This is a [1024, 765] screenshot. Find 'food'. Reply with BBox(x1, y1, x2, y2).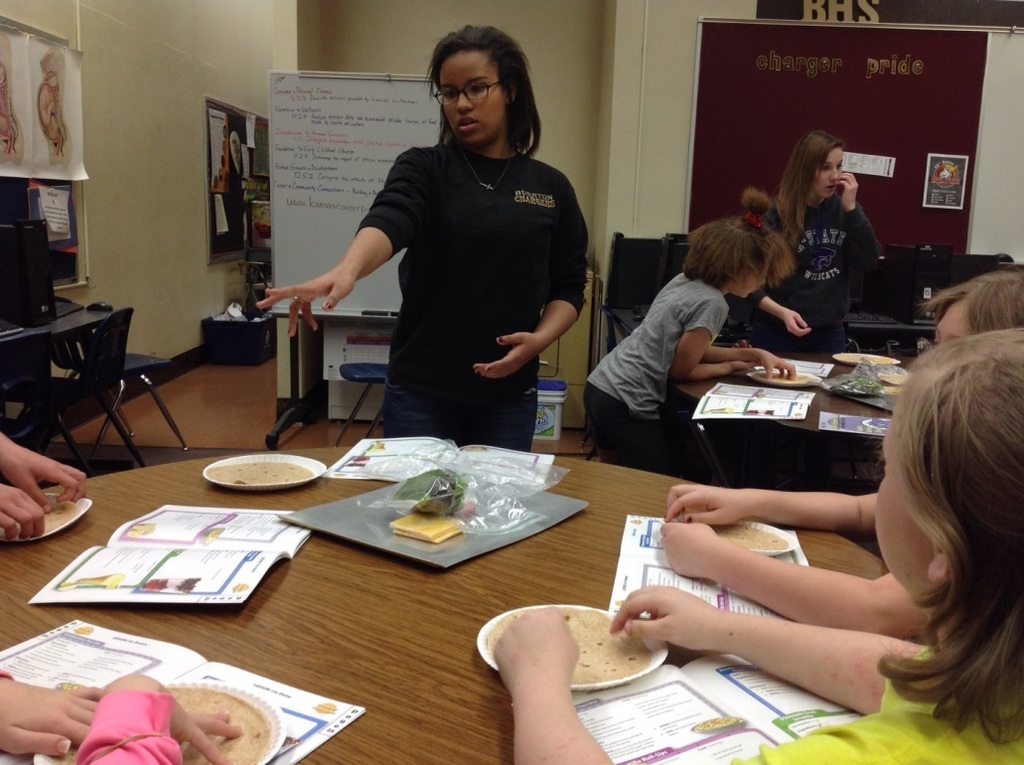
BBox(0, 489, 77, 537).
